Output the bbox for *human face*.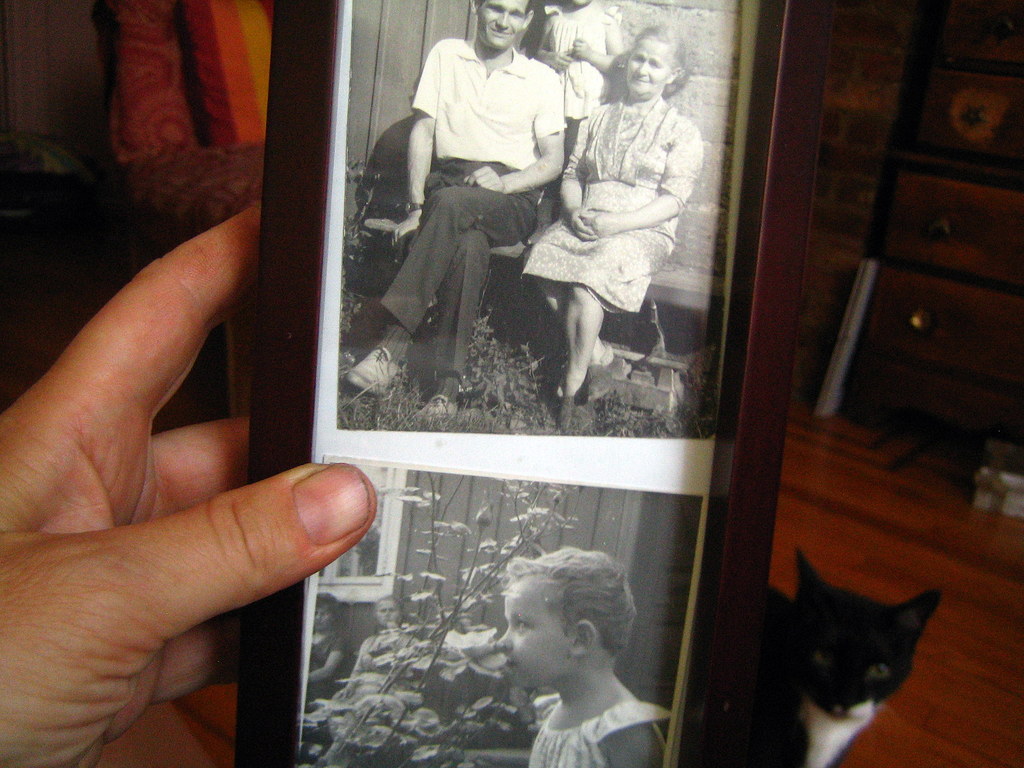
locate(488, 576, 575, 687).
